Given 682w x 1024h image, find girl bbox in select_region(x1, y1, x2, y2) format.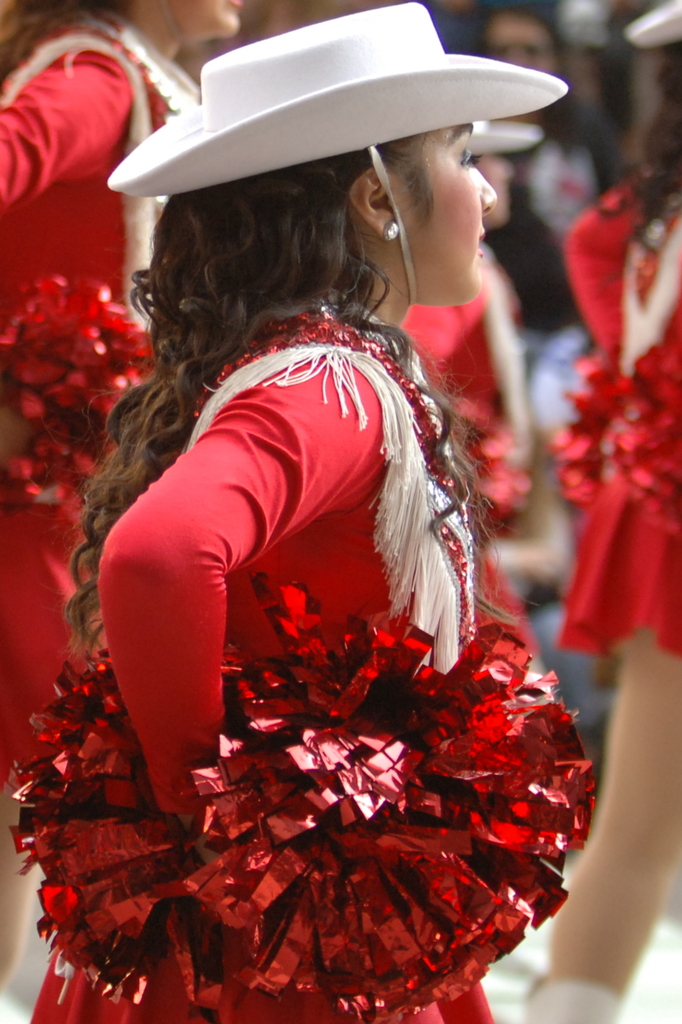
select_region(519, 0, 681, 1023).
